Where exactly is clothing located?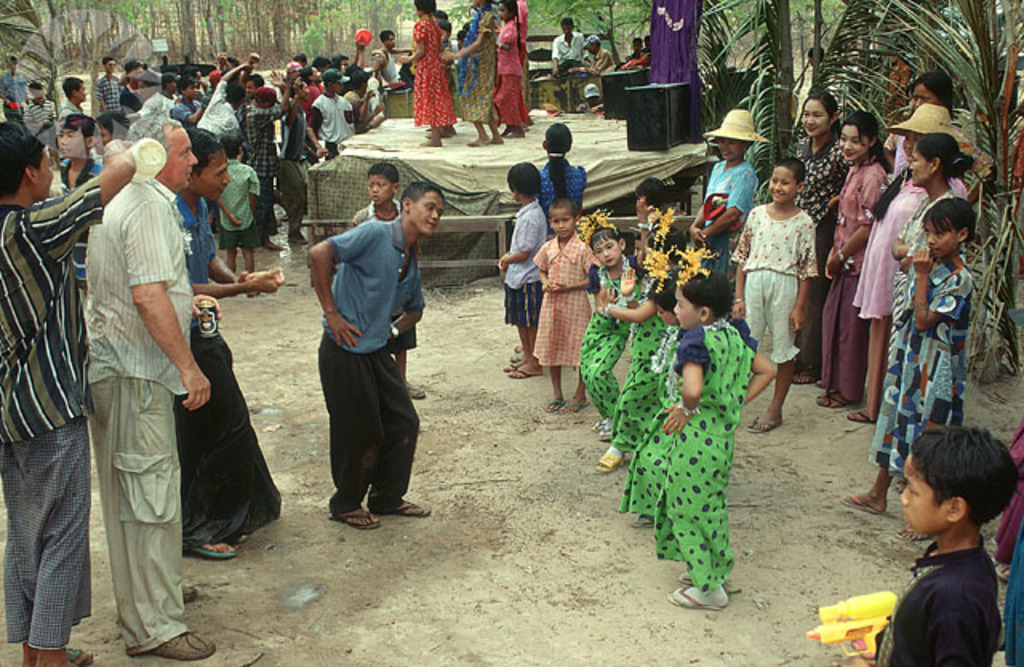
Its bounding box is box=[882, 130, 910, 176].
